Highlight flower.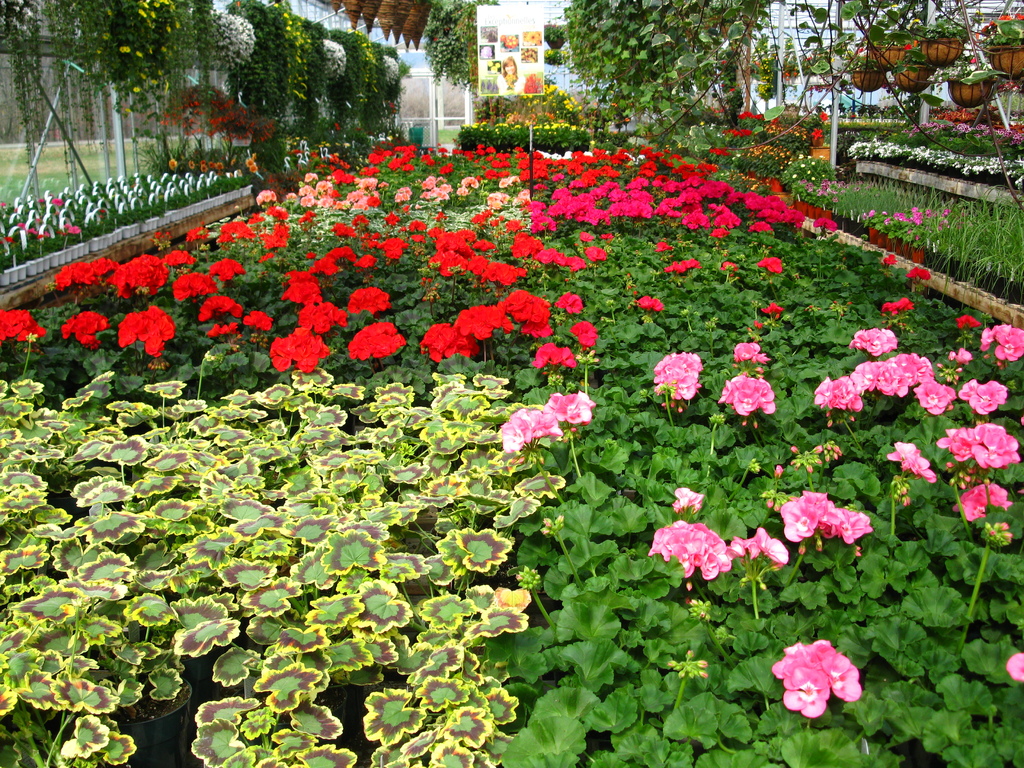
Highlighted region: locate(666, 261, 687, 278).
